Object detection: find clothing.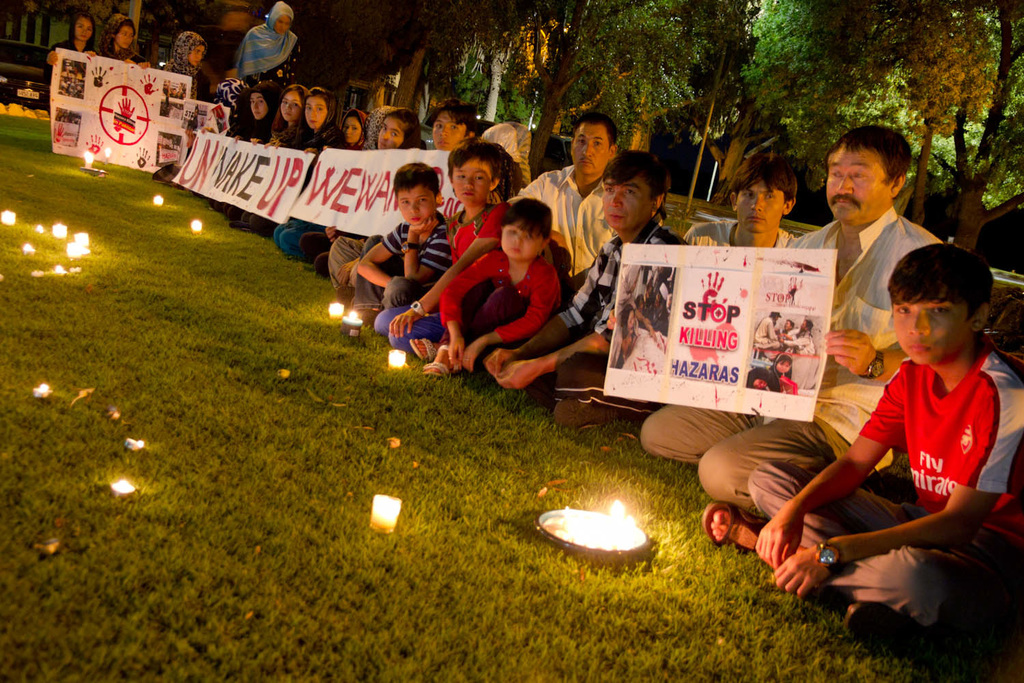
(x1=632, y1=206, x2=937, y2=510).
